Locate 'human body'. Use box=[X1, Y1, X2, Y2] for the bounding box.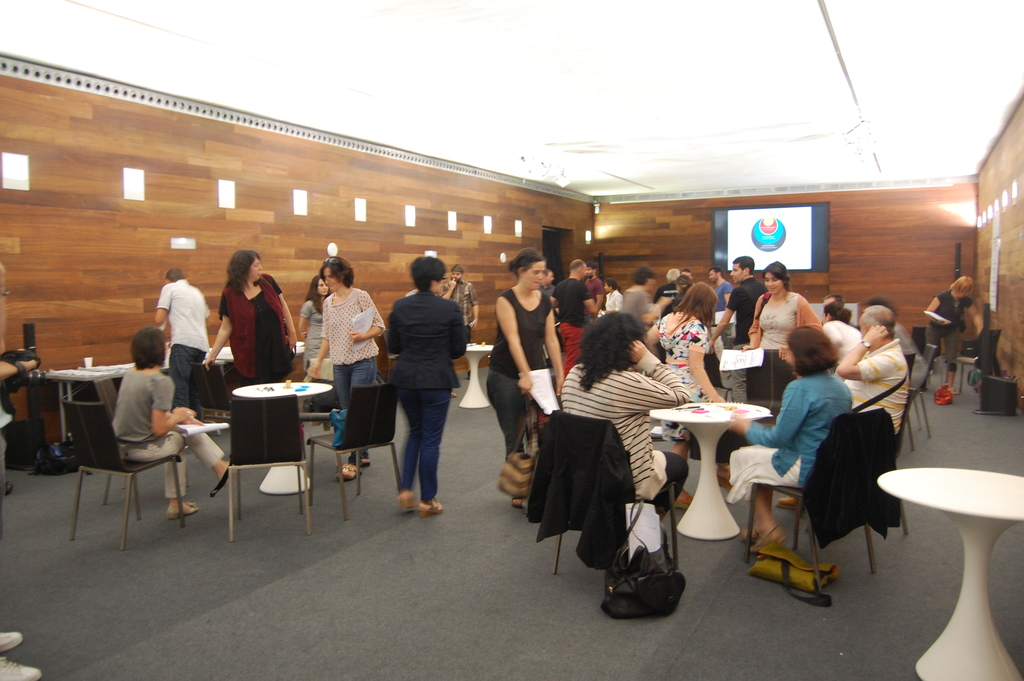
box=[290, 270, 326, 418].
